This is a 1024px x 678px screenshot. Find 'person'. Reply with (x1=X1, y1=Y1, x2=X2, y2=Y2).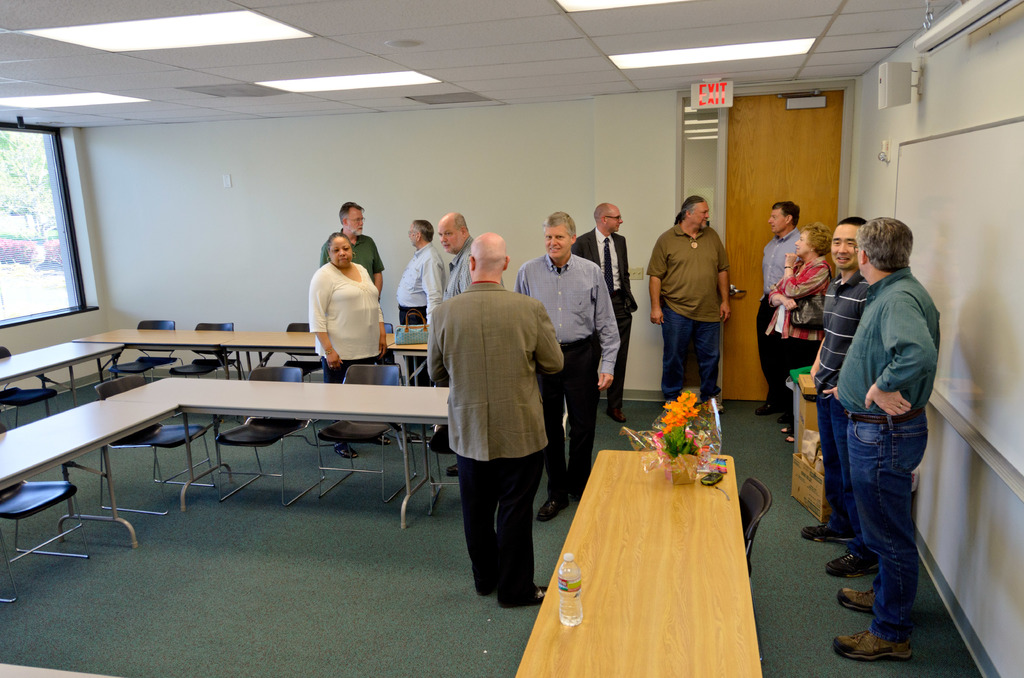
(x1=833, y1=217, x2=947, y2=659).
